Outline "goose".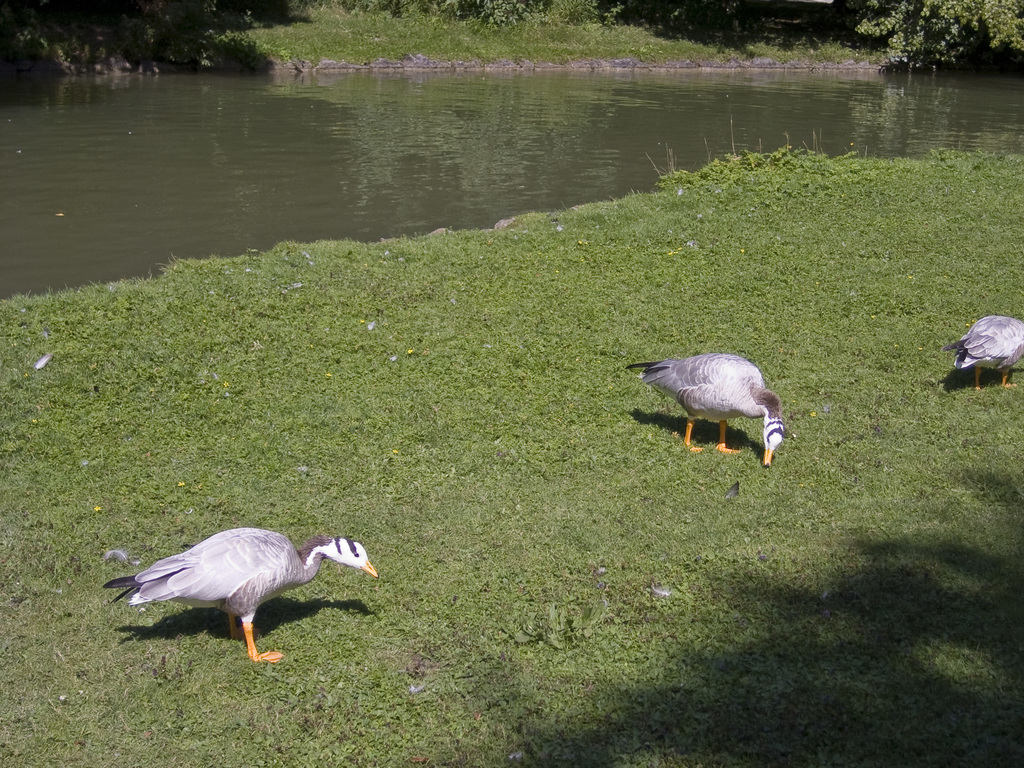
Outline: Rect(952, 314, 1023, 390).
